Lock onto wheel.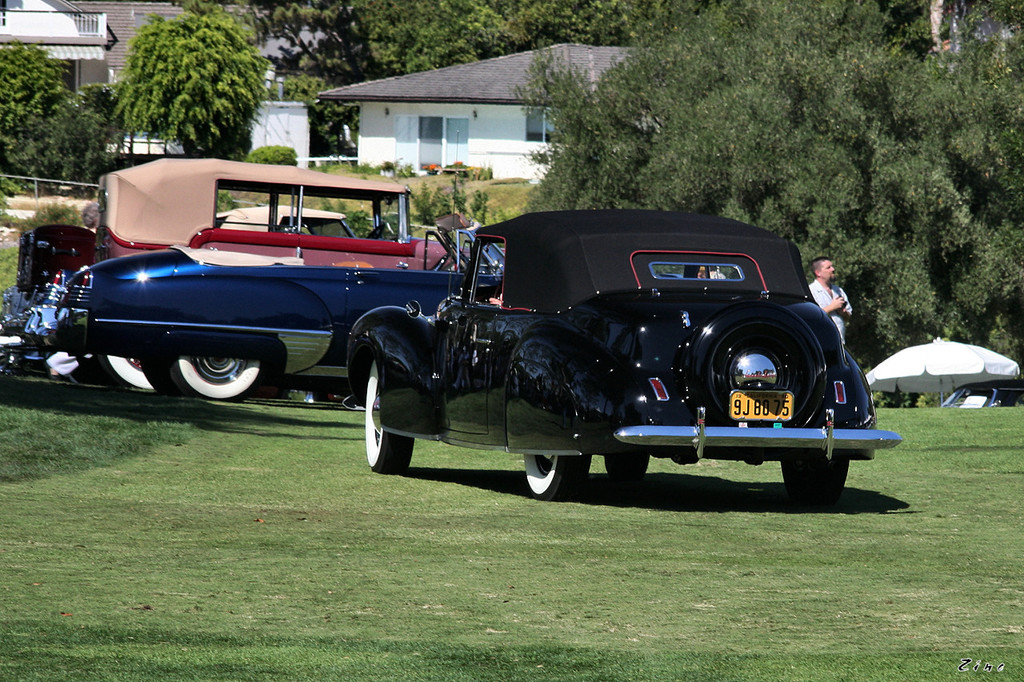
Locked: left=101, top=357, right=150, bottom=393.
